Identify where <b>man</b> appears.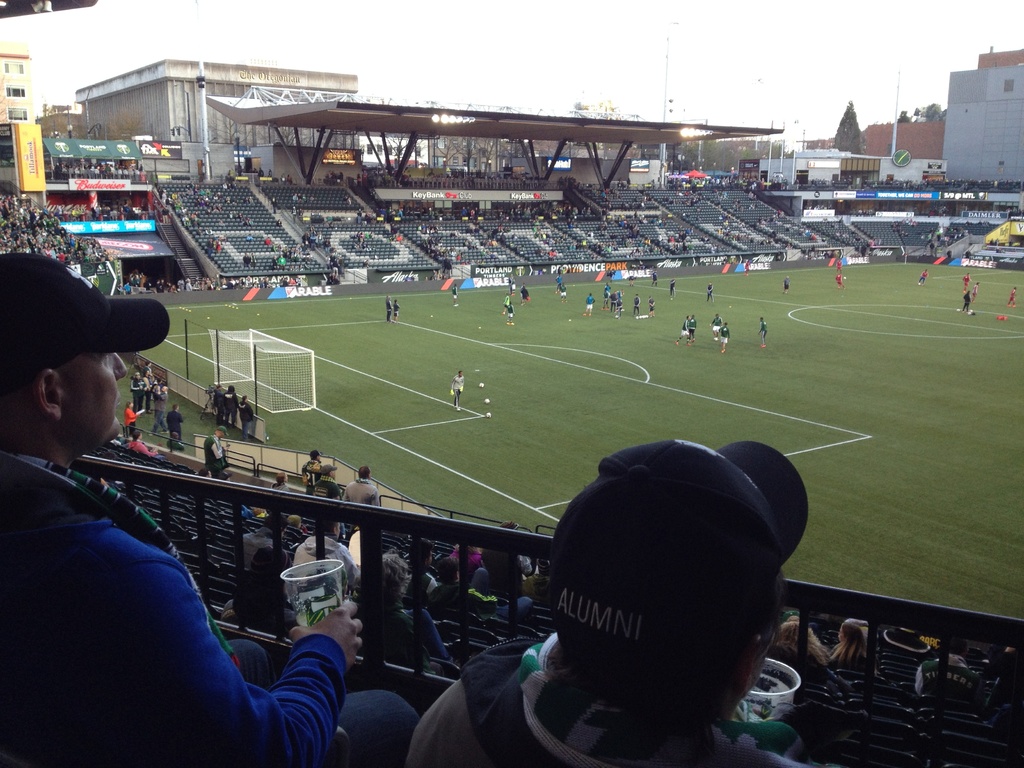
Appears at (959, 269, 971, 289).
